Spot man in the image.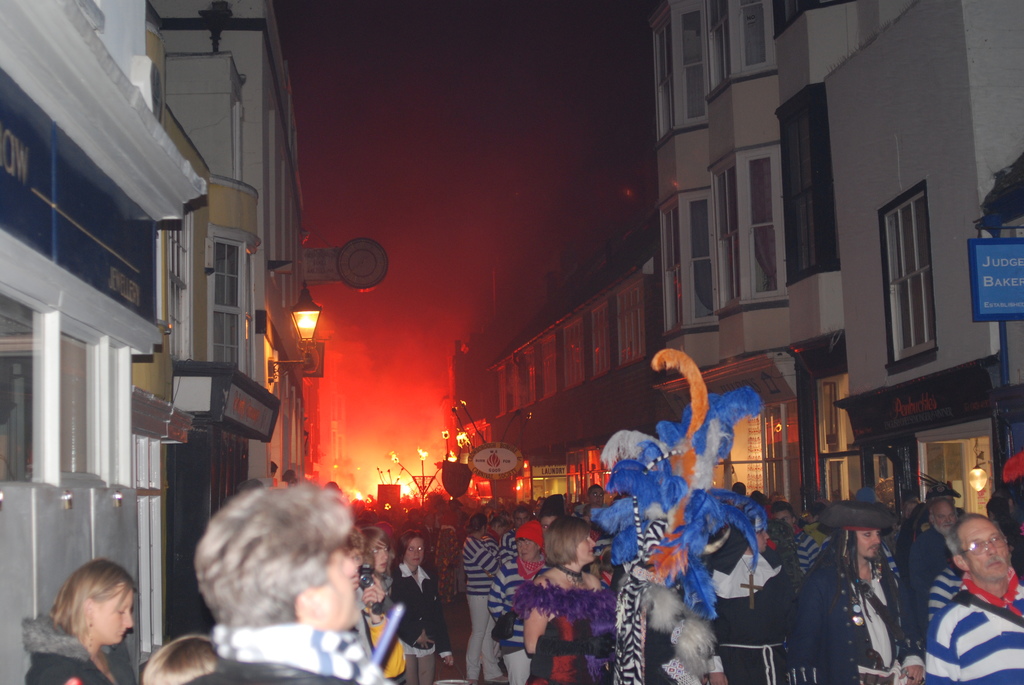
man found at x1=797, y1=500, x2=920, y2=684.
